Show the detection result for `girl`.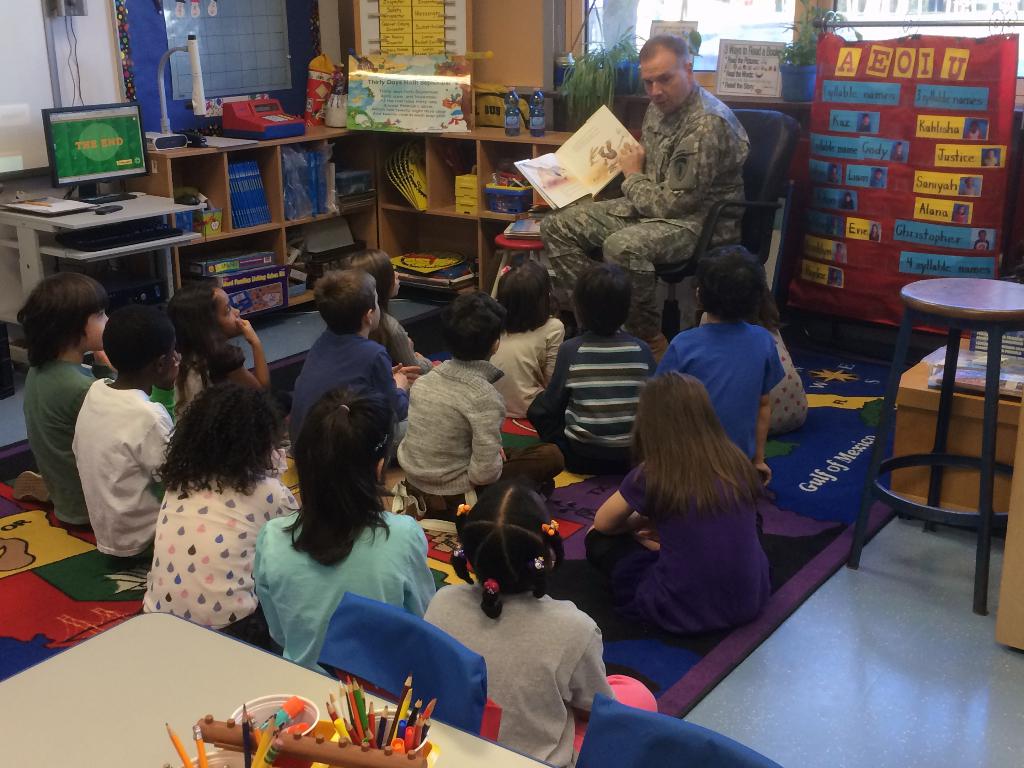
locate(330, 247, 440, 367).
